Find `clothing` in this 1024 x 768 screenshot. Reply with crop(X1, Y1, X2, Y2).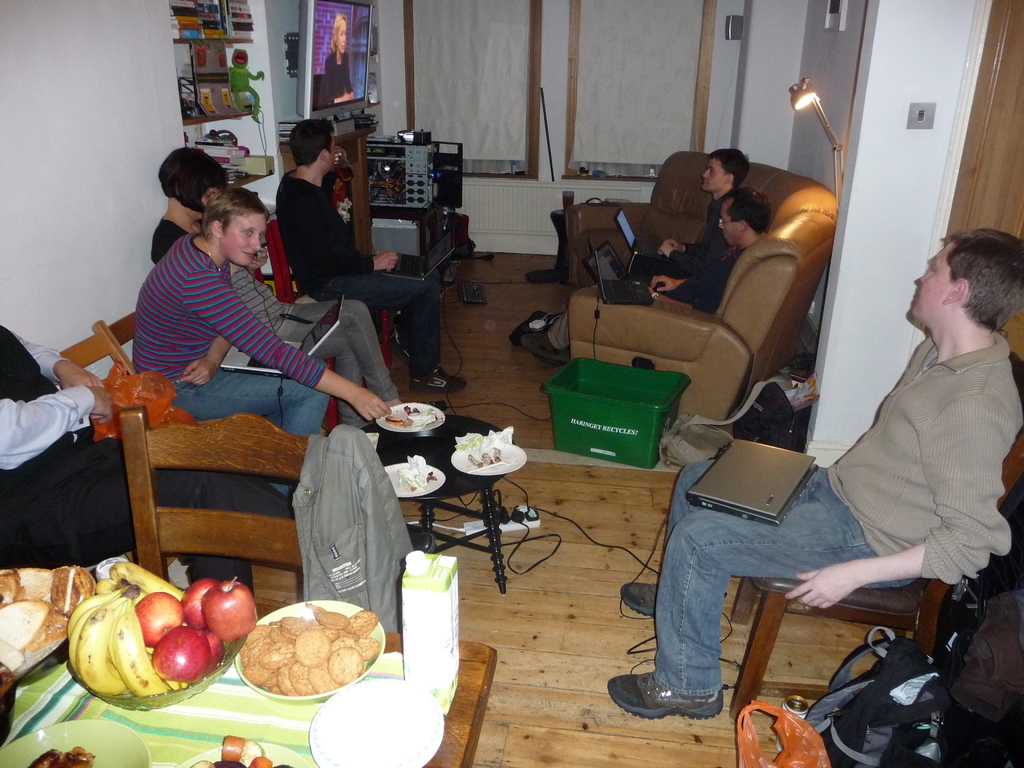
crop(276, 166, 443, 373).
